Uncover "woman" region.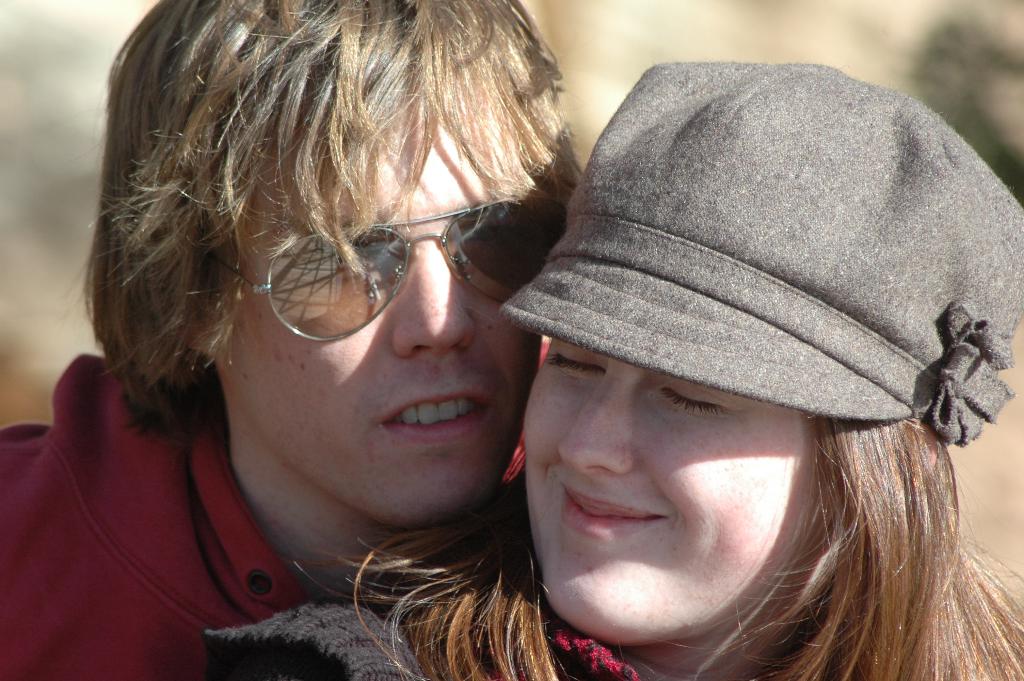
Uncovered: box(200, 44, 1023, 680).
